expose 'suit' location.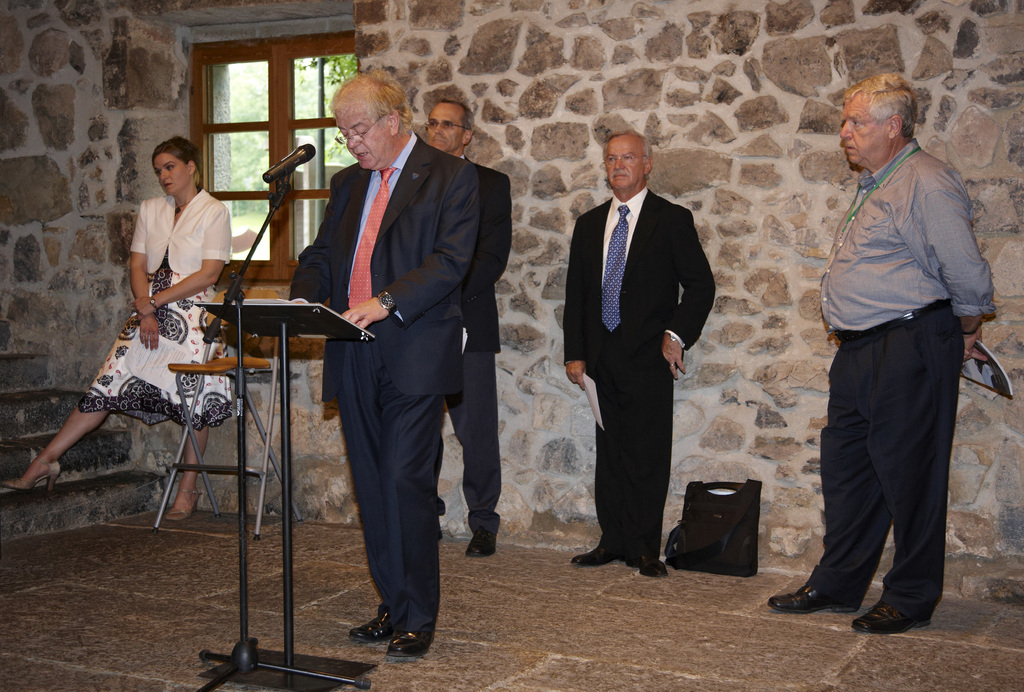
Exposed at detection(286, 130, 477, 630).
